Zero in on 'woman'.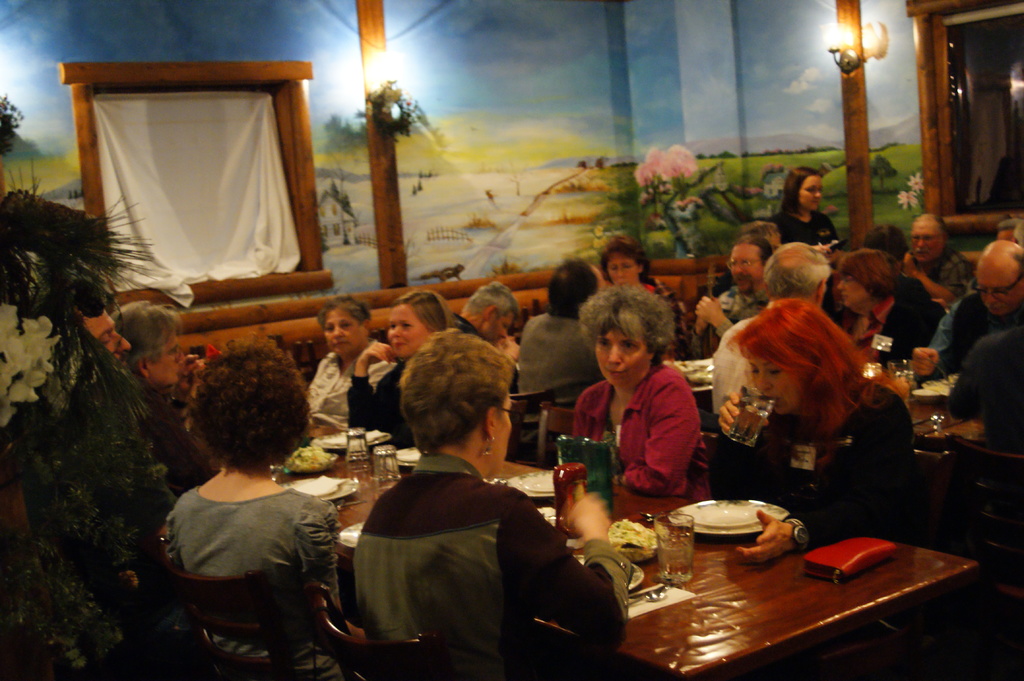
Zeroed in: crop(602, 239, 689, 364).
